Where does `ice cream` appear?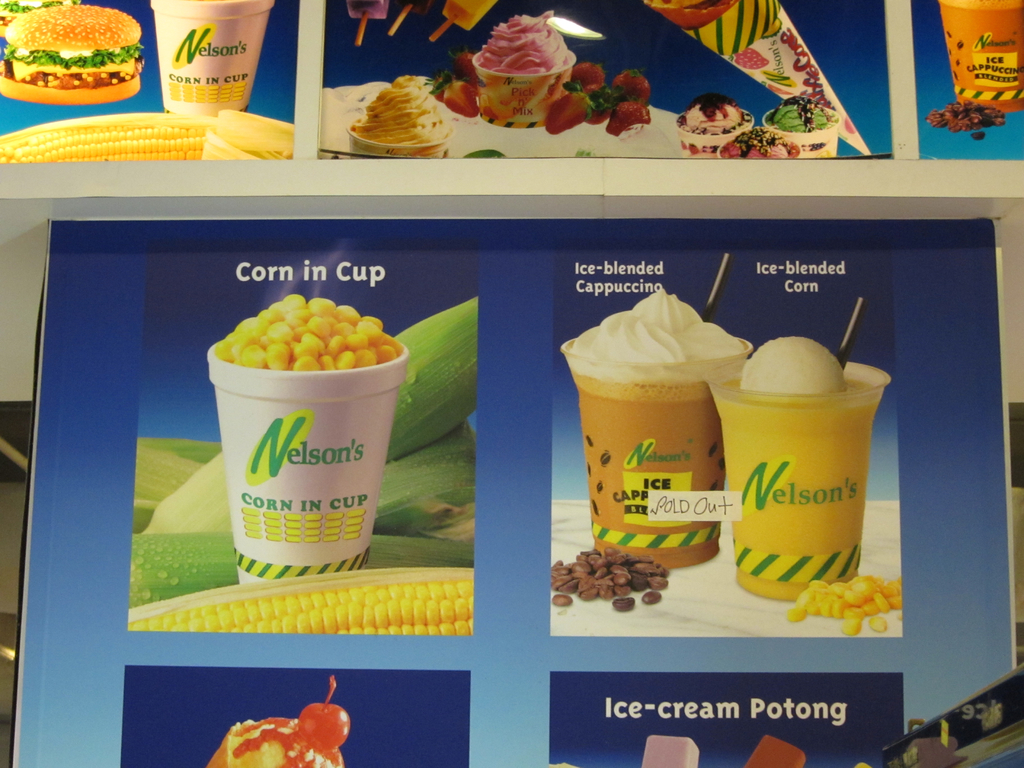
Appears at (639,0,879,156).
